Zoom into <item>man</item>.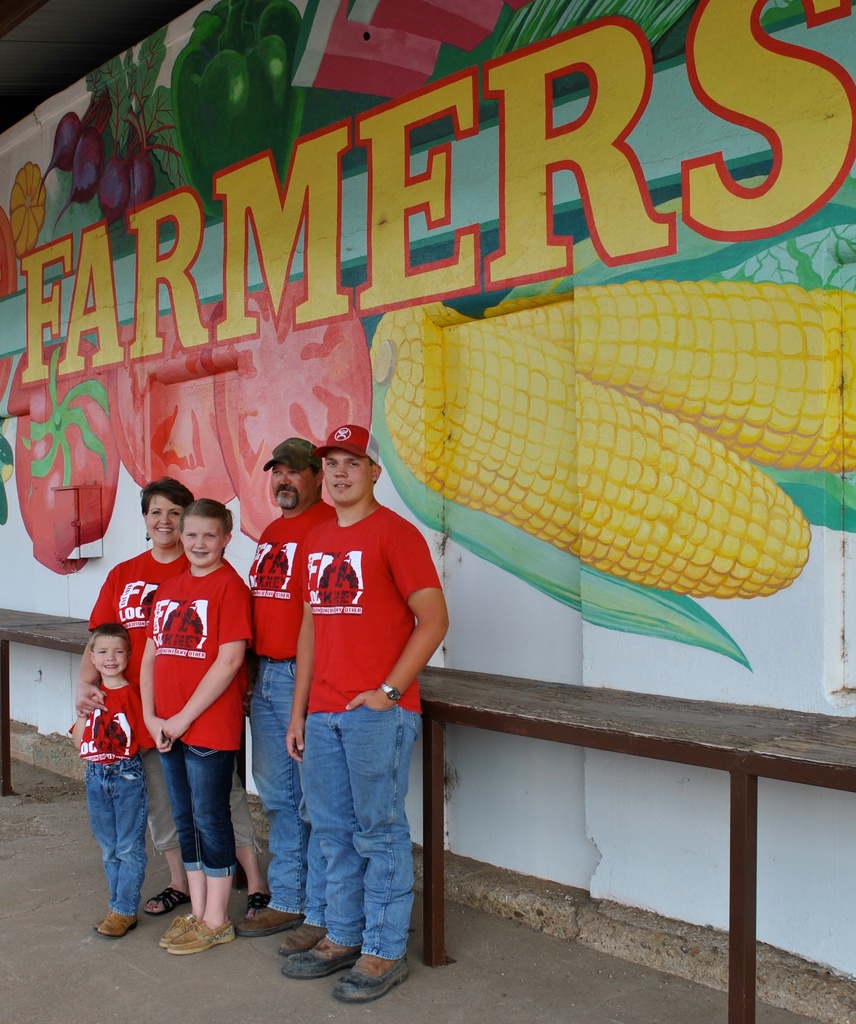
Zoom target: [237,431,341,948].
